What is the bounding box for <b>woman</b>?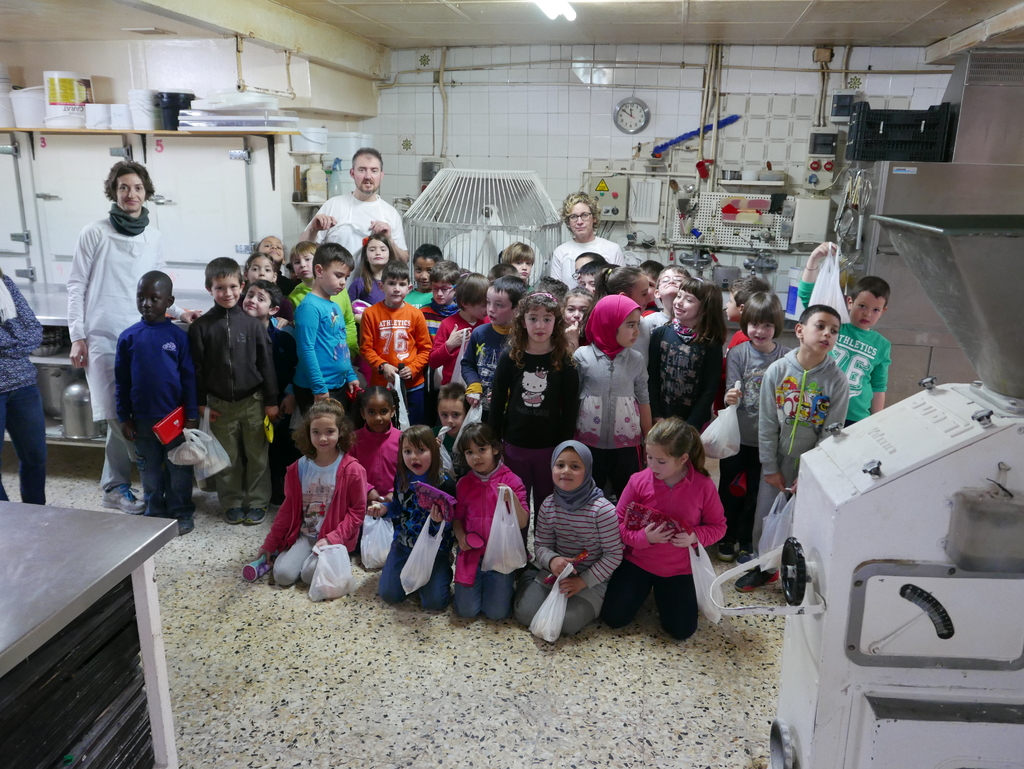
region(0, 264, 47, 506).
